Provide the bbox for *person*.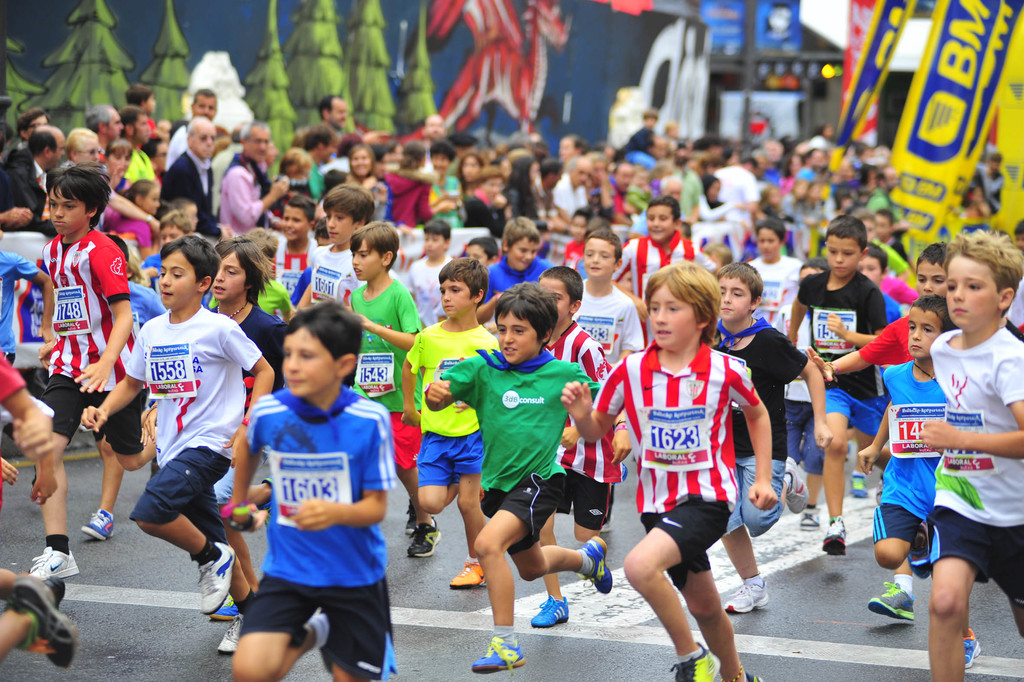
113,102,164,179.
